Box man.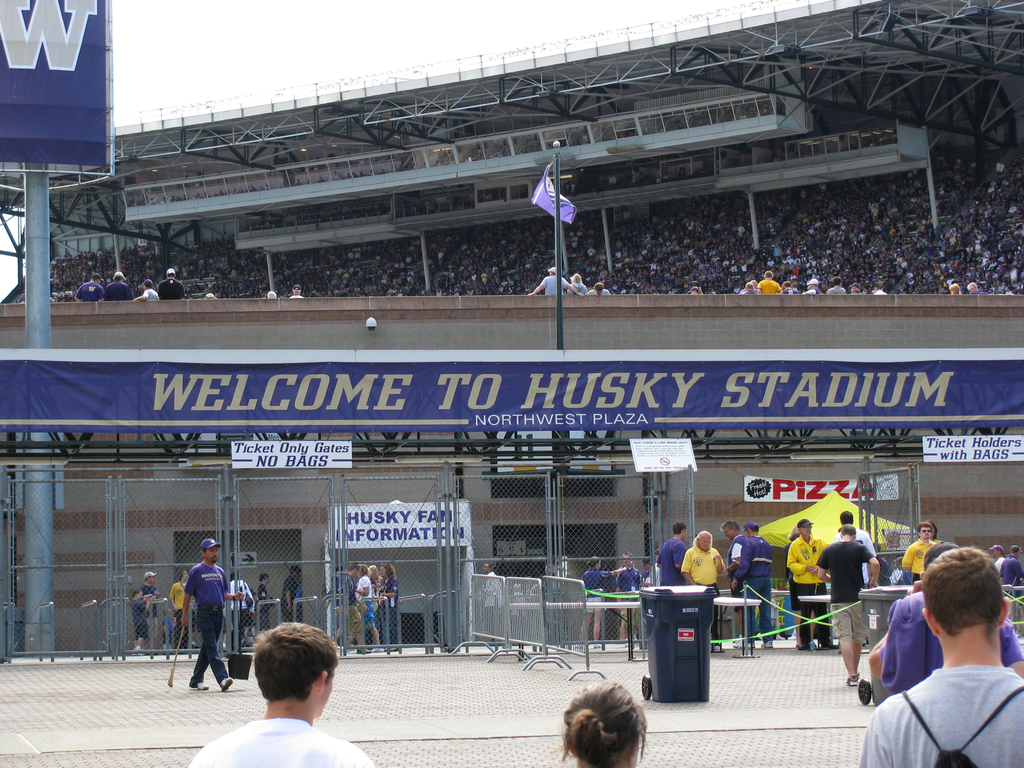
box=[1000, 545, 1023, 593].
